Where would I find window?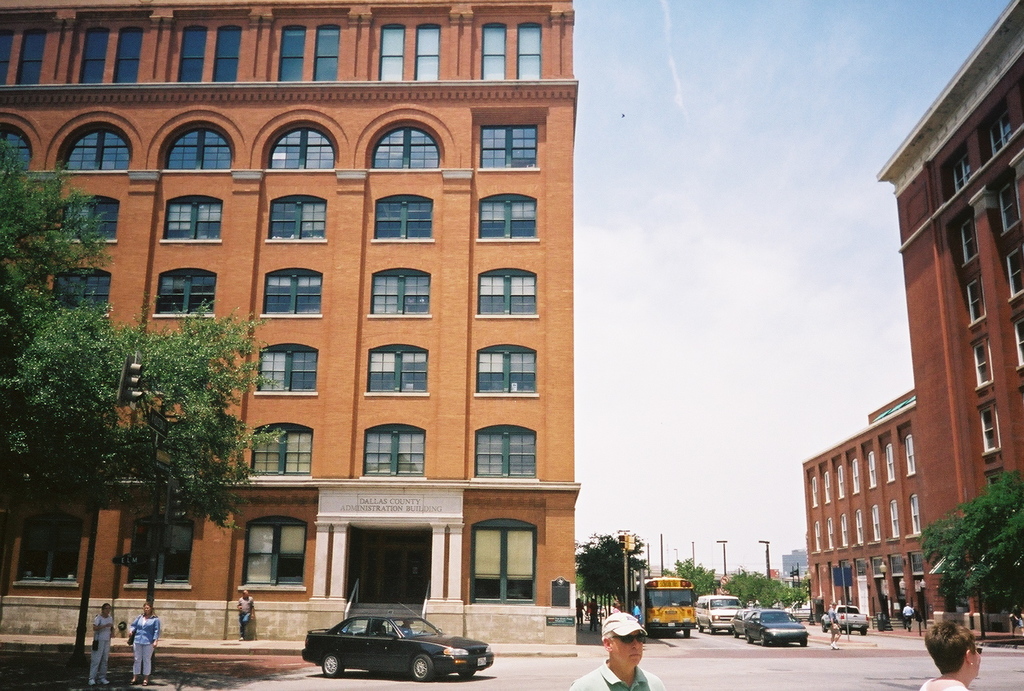
At 0:121:33:173.
